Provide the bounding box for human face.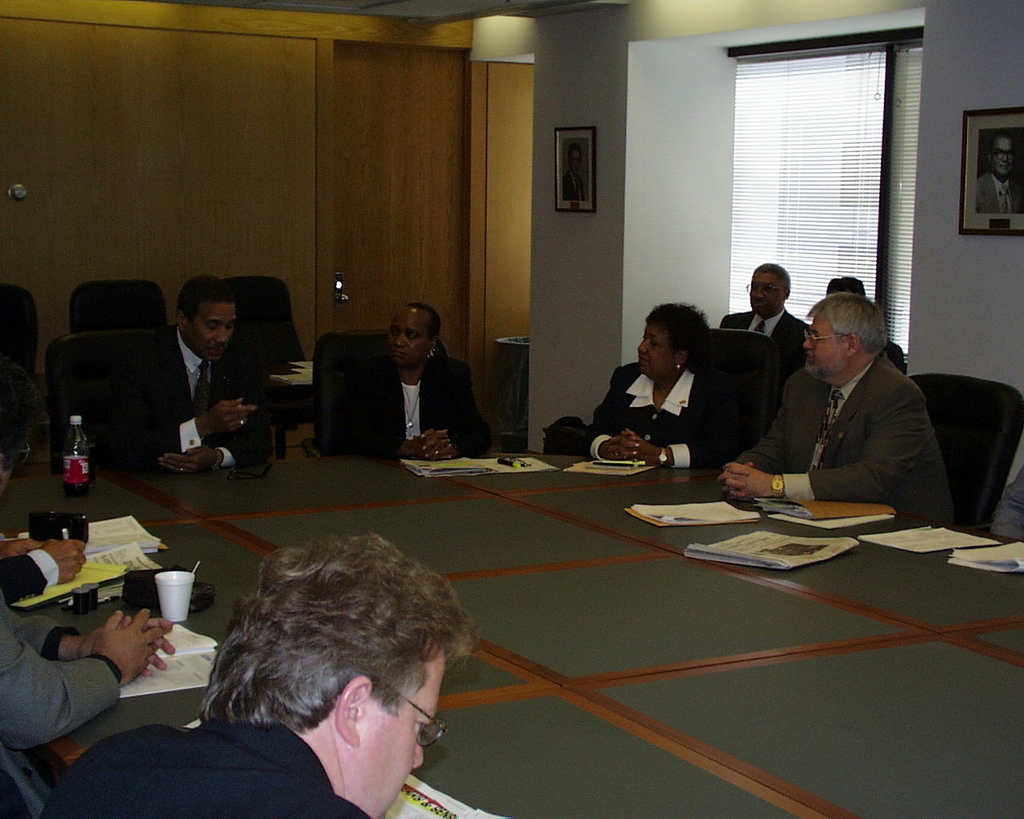
801,313,849,375.
